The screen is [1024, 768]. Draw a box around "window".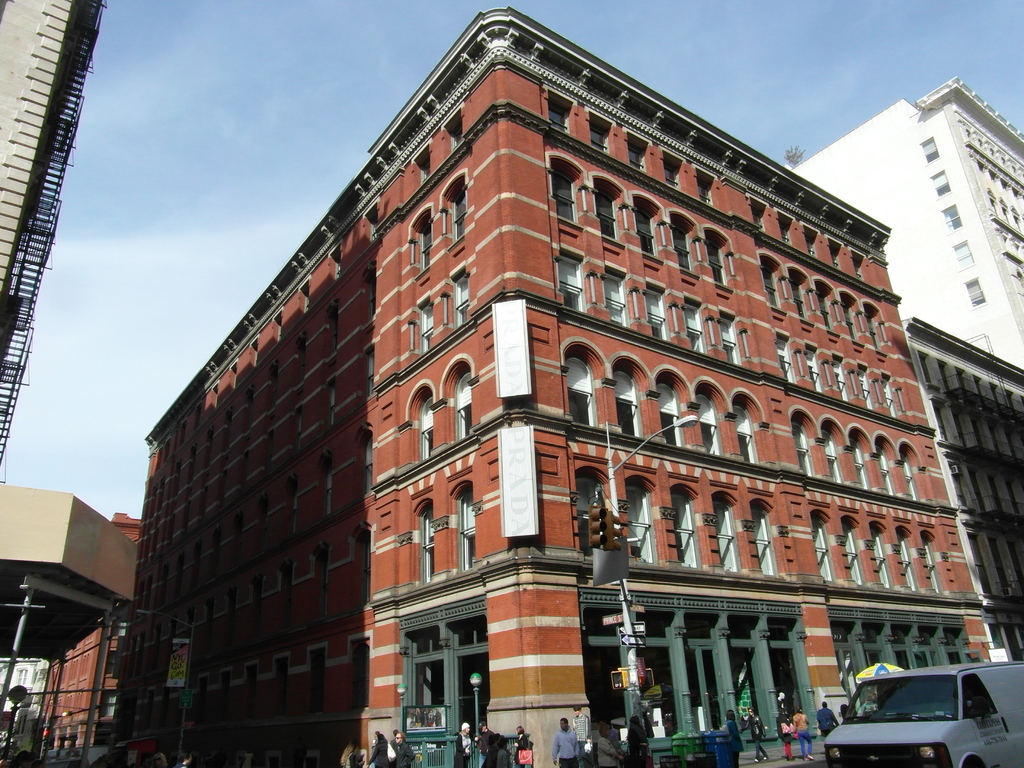
pyautogui.locateOnScreen(764, 269, 780, 308).
